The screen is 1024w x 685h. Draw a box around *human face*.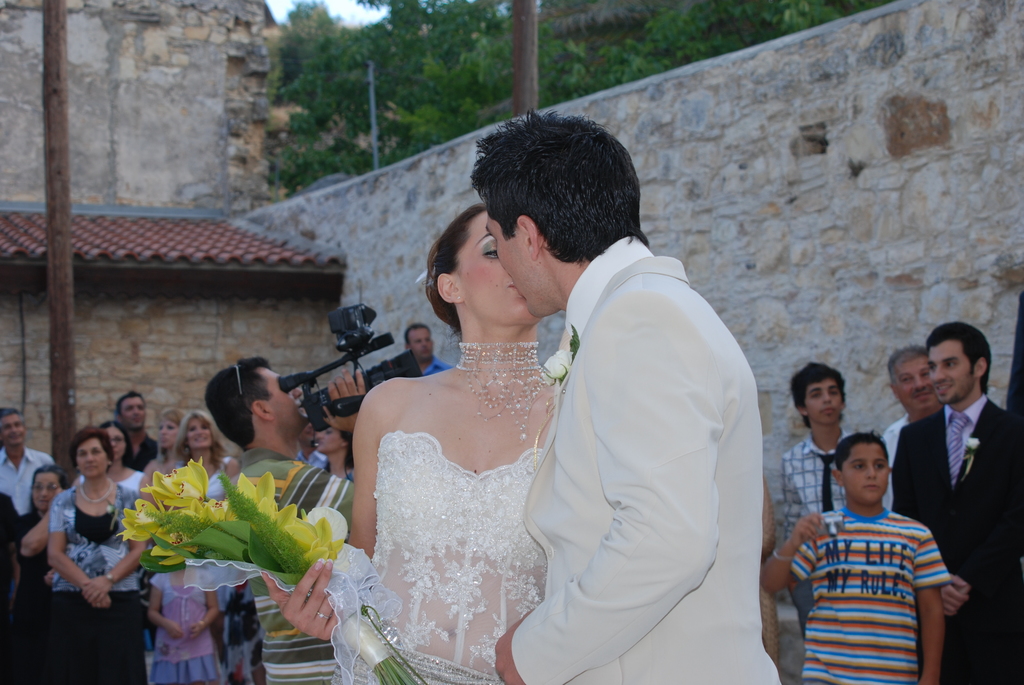
(x1=76, y1=434, x2=112, y2=484).
